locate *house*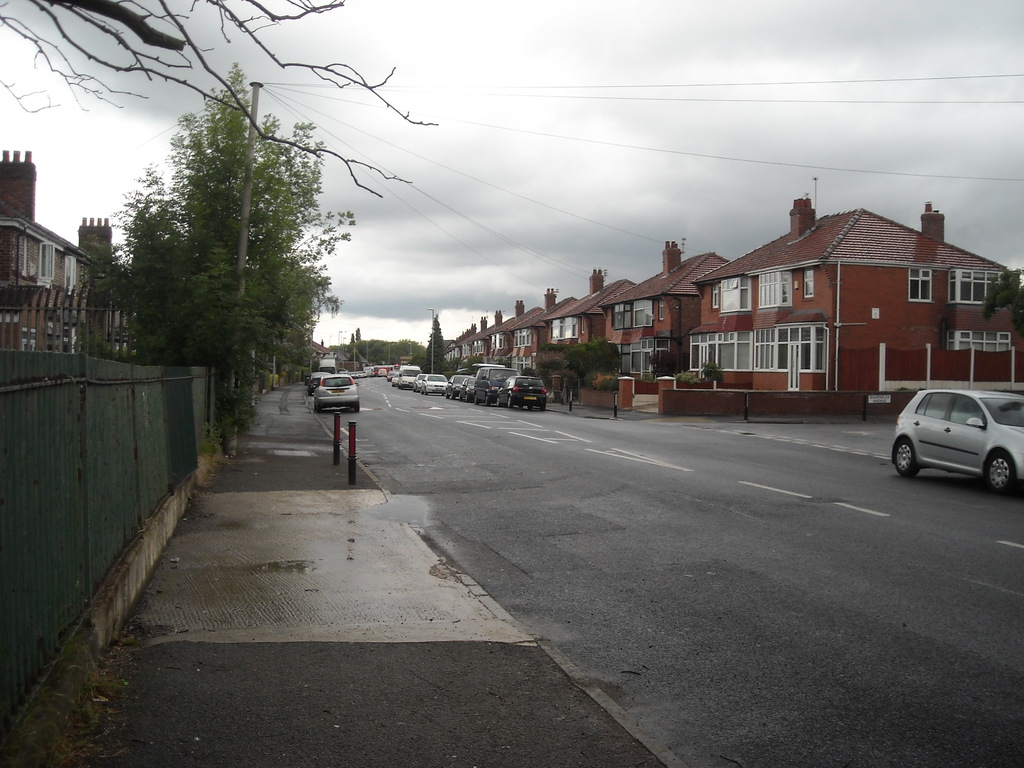
left=521, top=278, right=582, bottom=388
